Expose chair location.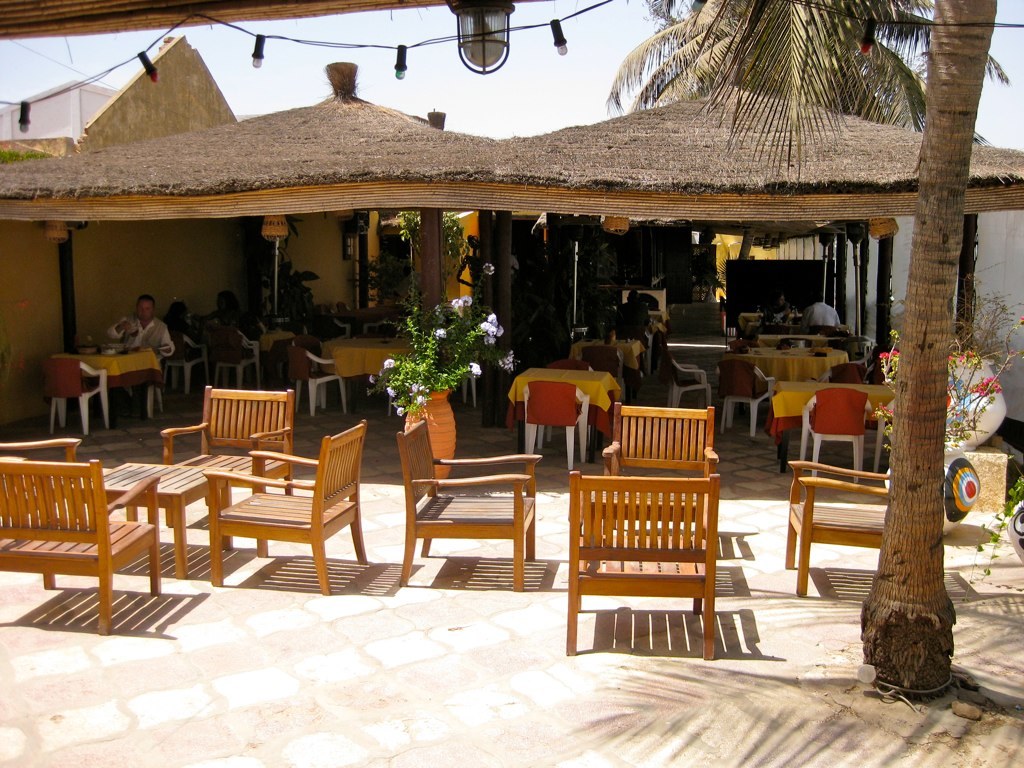
Exposed at [x1=549, y1=425, x2=755, y2=661].
